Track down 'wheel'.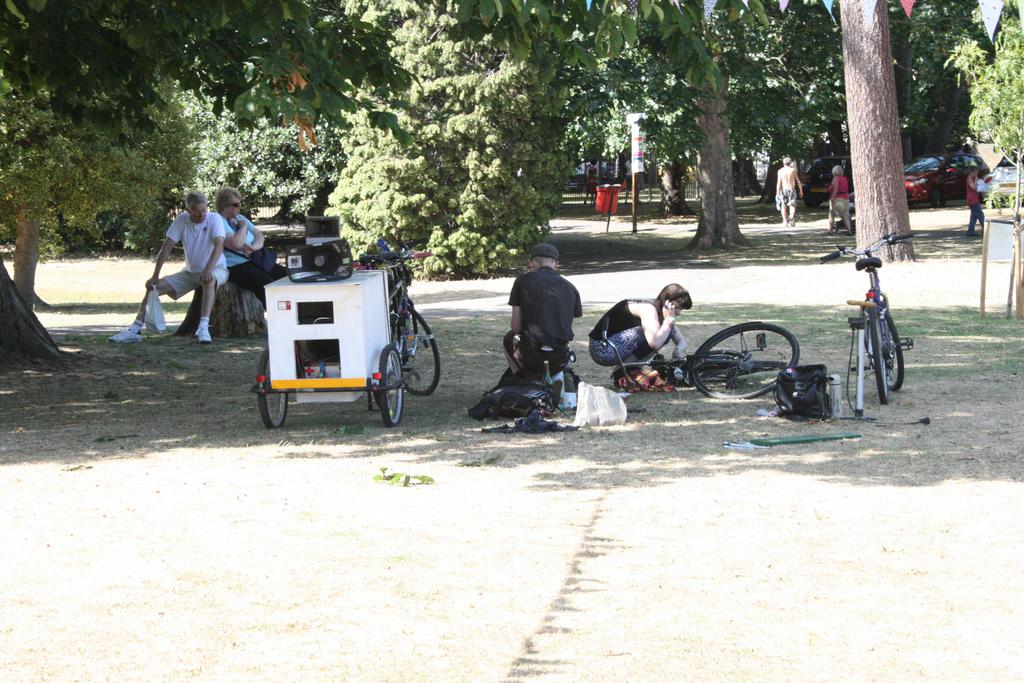
Tracked to <region>831, 220, 838, 235</region>.
